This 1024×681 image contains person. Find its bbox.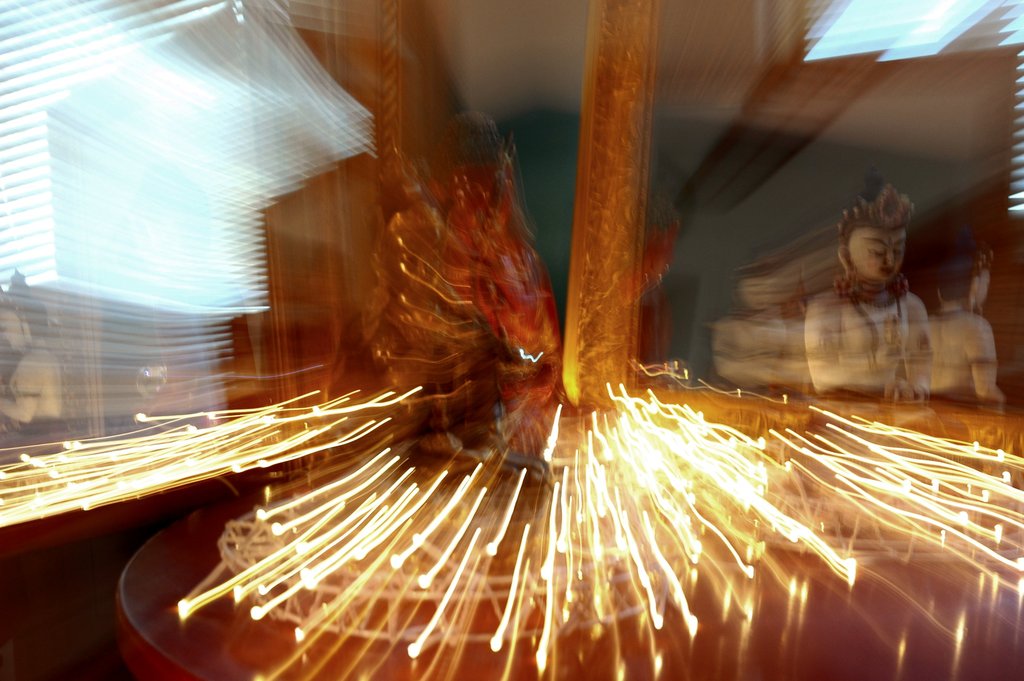
{"x1": 797, "y1": 179, "x2": 931, "y2": 402}.
